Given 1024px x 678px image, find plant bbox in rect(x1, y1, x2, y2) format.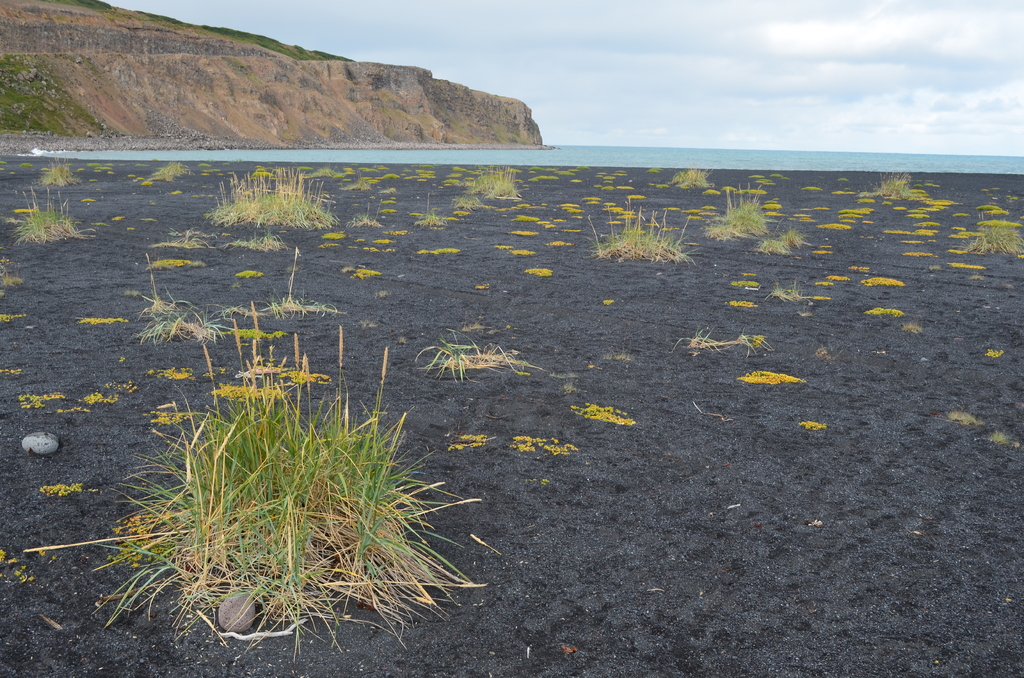
rect(221, 227, 289, 250).
